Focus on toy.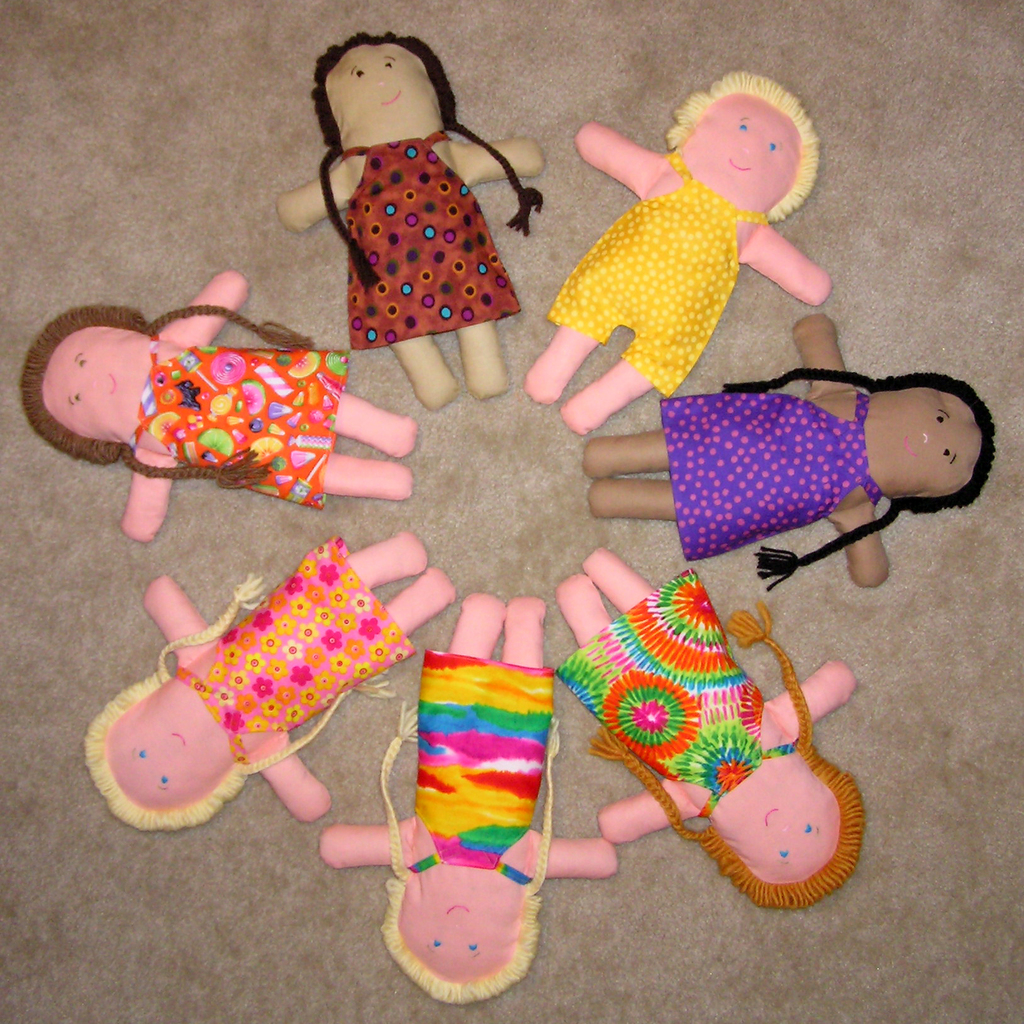
Focused at 344:614:590:973.
